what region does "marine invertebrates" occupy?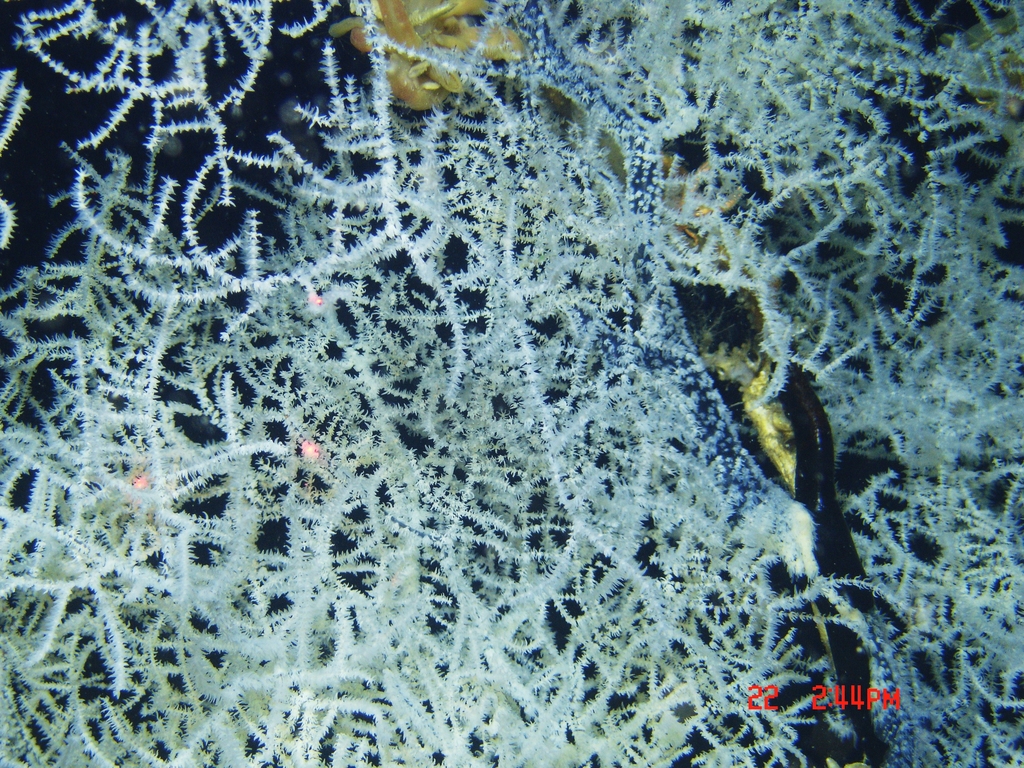
box(424, 0, 1023, 767).
